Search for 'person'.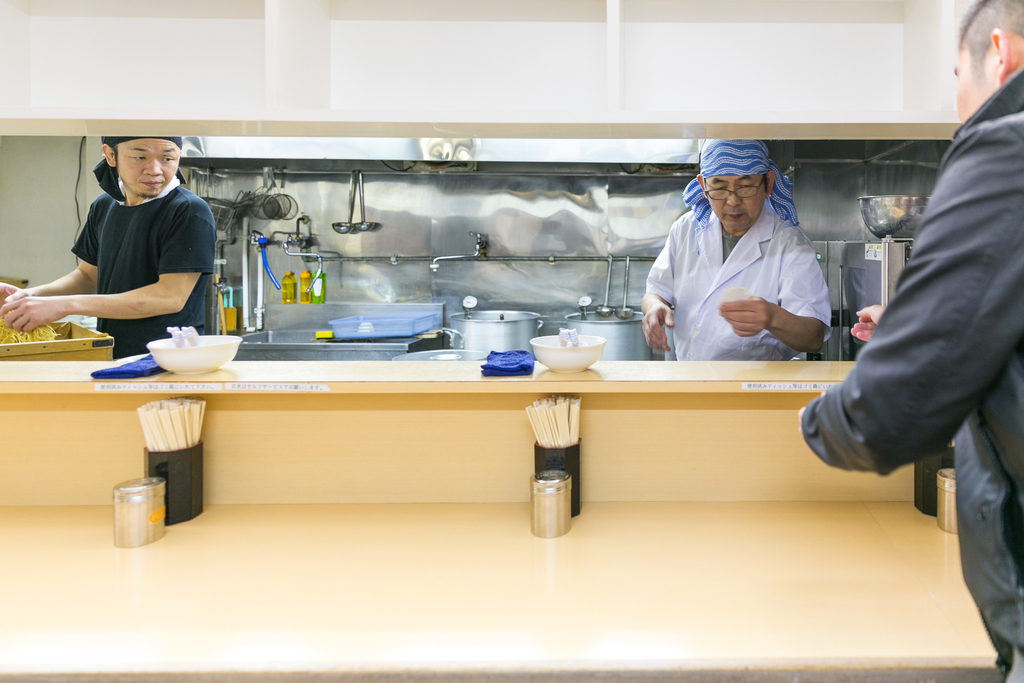
Found at pyautogui.locateOnScreen(641, 133, 834, 358).
